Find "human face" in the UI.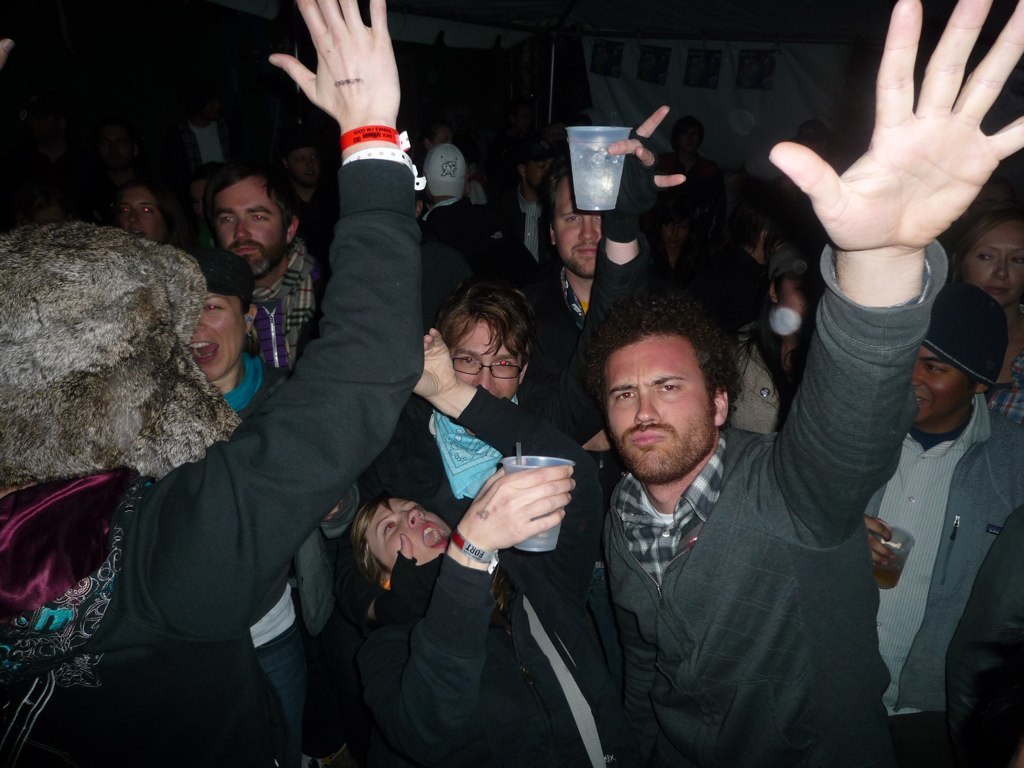
UI element at left=550, top=188, right=609, bottom=270.
